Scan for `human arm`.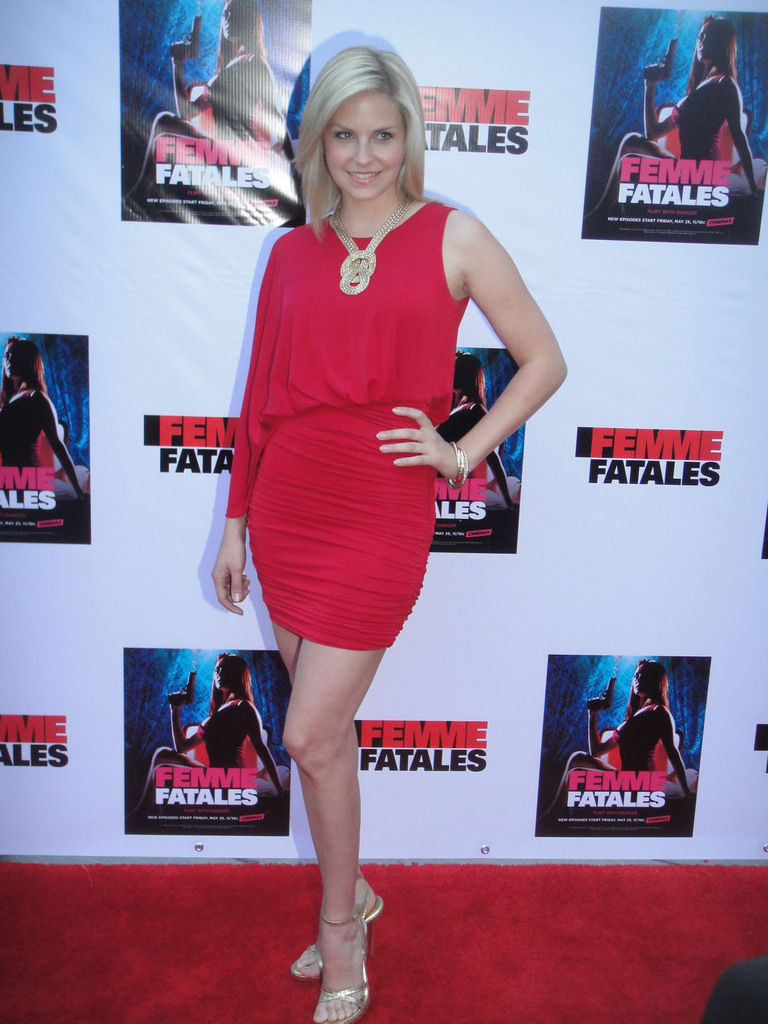
Scan result: {"left": 33, "top": 394, "right": 86, "bottom": 511}.
